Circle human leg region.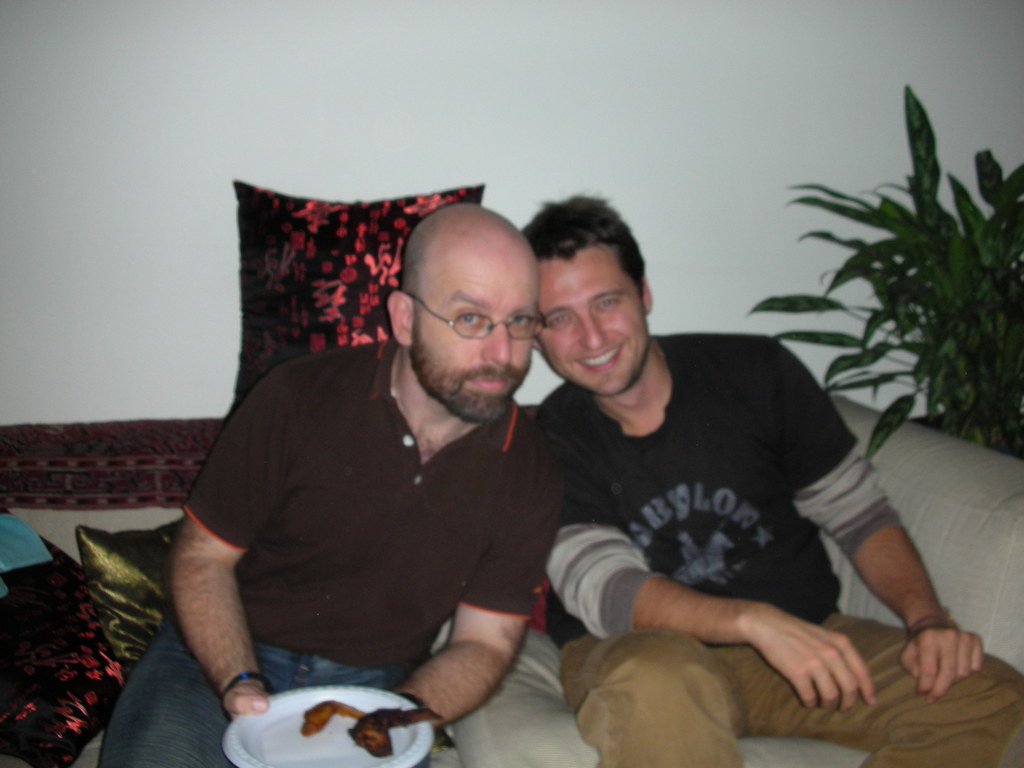
Region: {"x1": 557, "y1": 623, "x2": 758, "y2": 767}.
